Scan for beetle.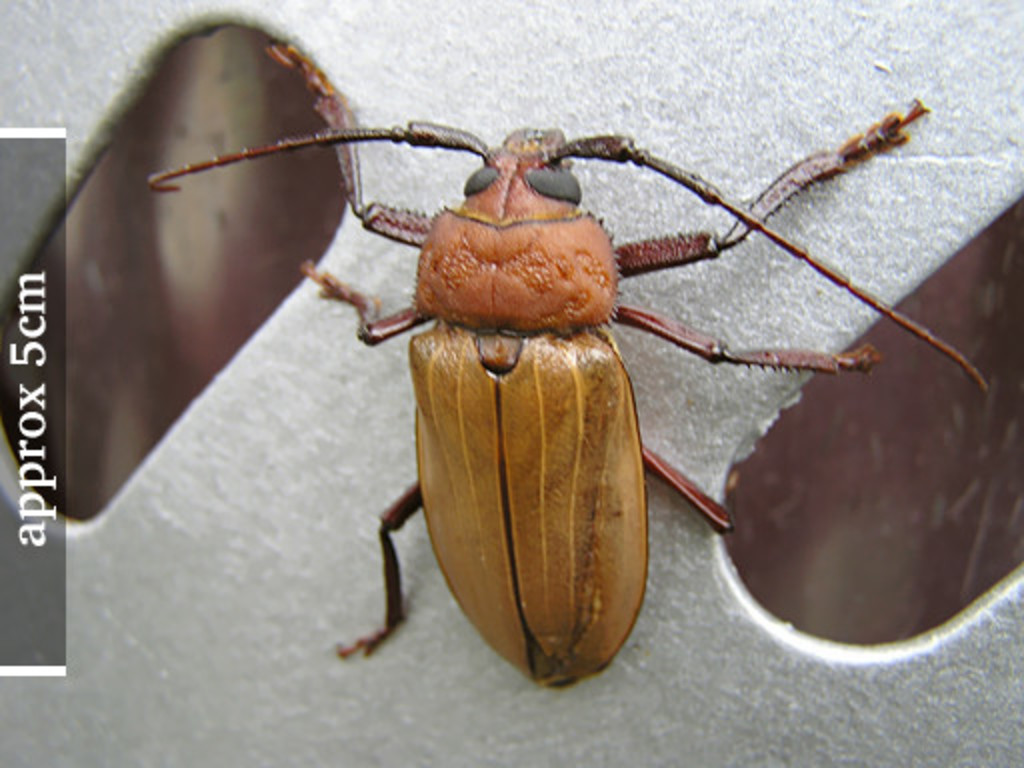
Scan result: pyautogui.locateOnScreen(140, 56, 978, 680).
